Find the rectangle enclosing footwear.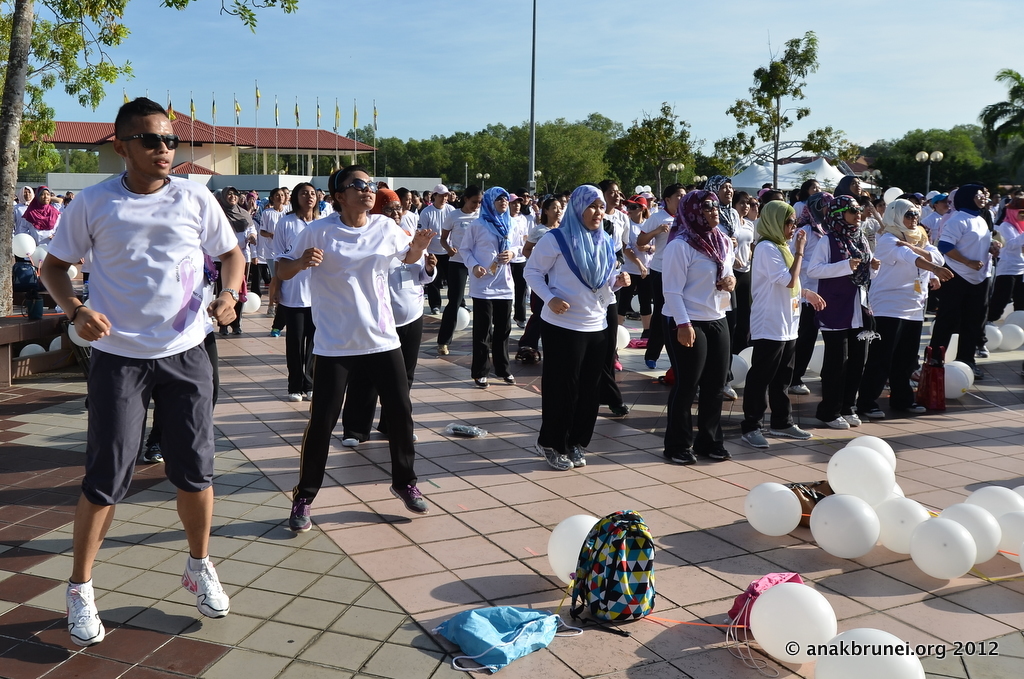
287 391 302 403.
